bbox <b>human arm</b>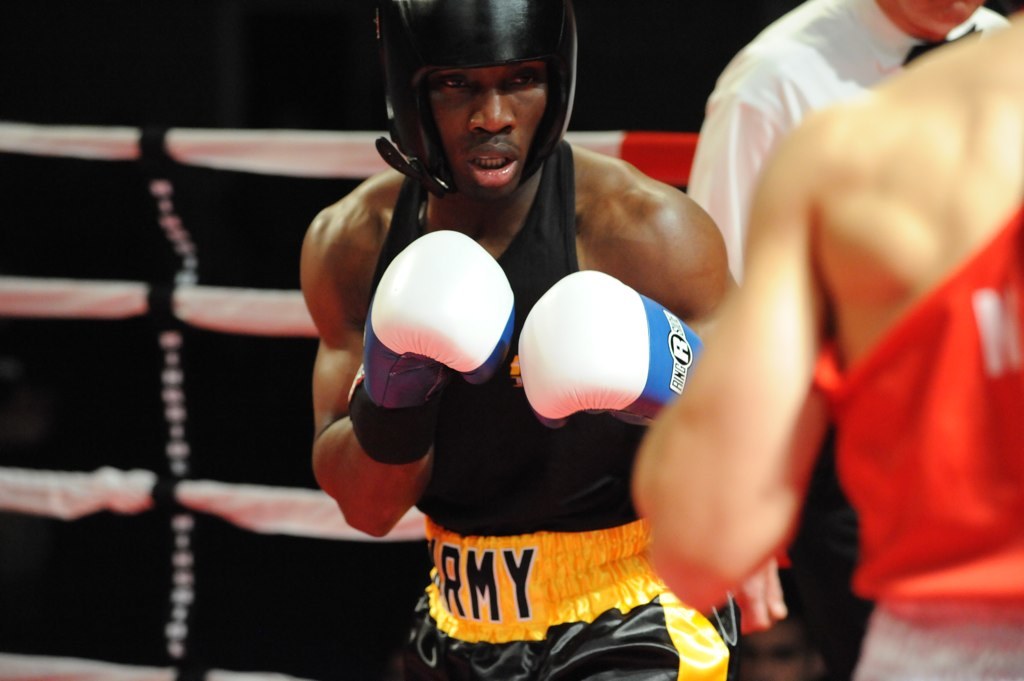
305 200 521 537
